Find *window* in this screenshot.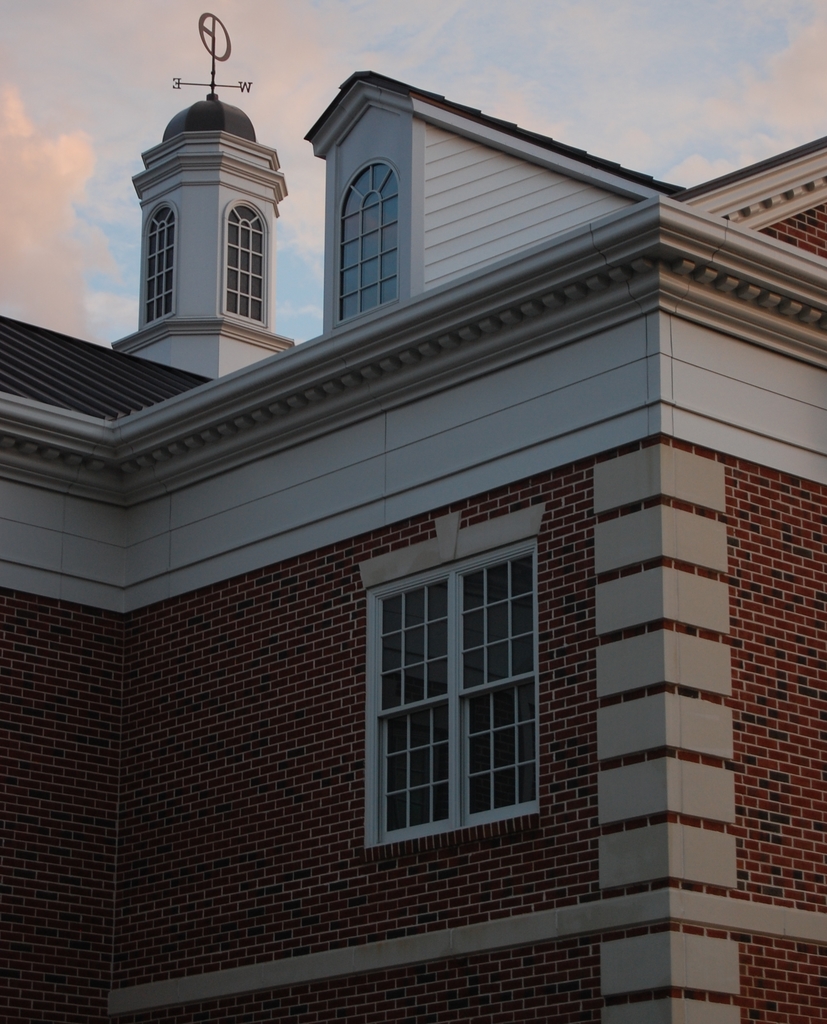
The bounding box for *window* is (x1=337, y1=162, x2=395, y2=330).
